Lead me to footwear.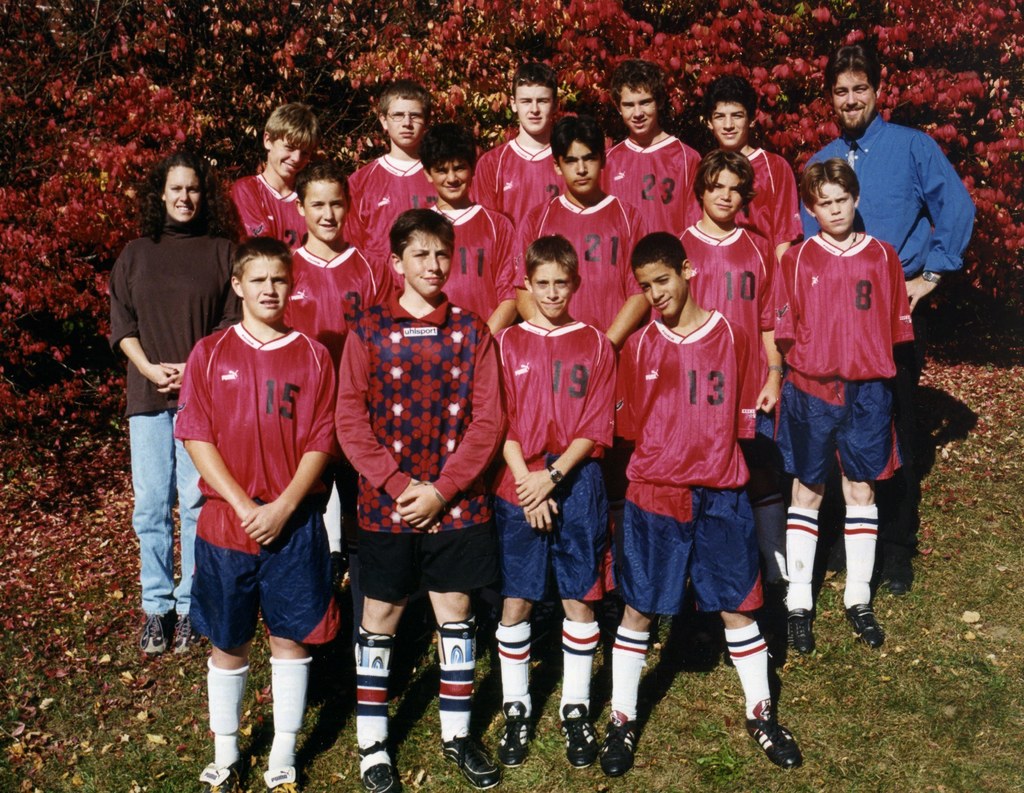
Lead to bbox=(499, 702, 531, 766).
